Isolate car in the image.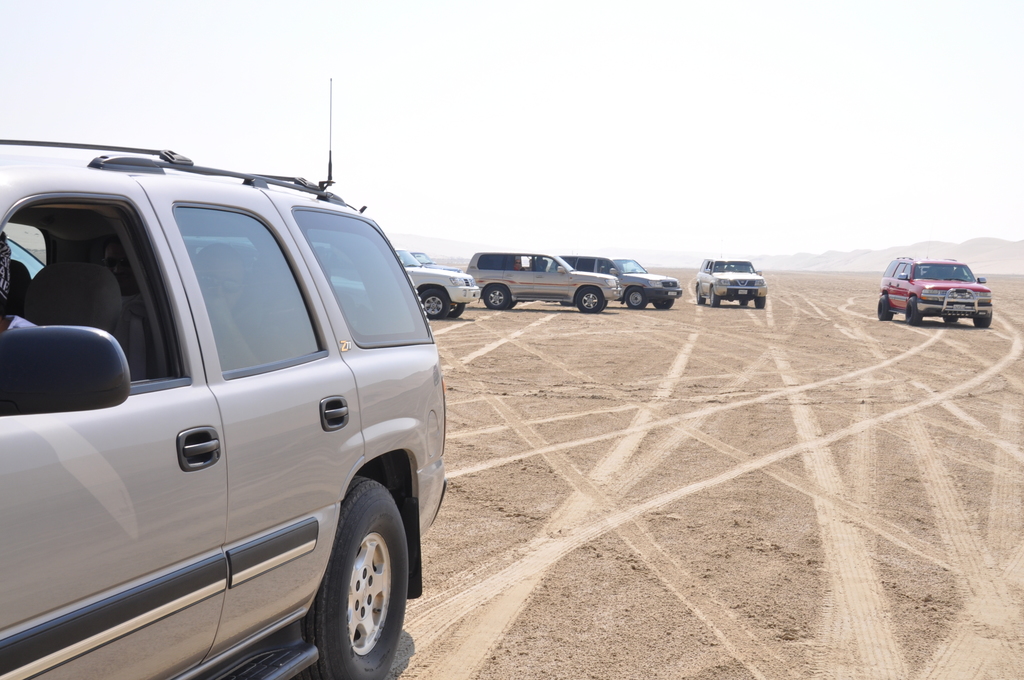
Isolated region: {"x1": 564, "y1": 255, "x2": 684, "y2": 311}.
